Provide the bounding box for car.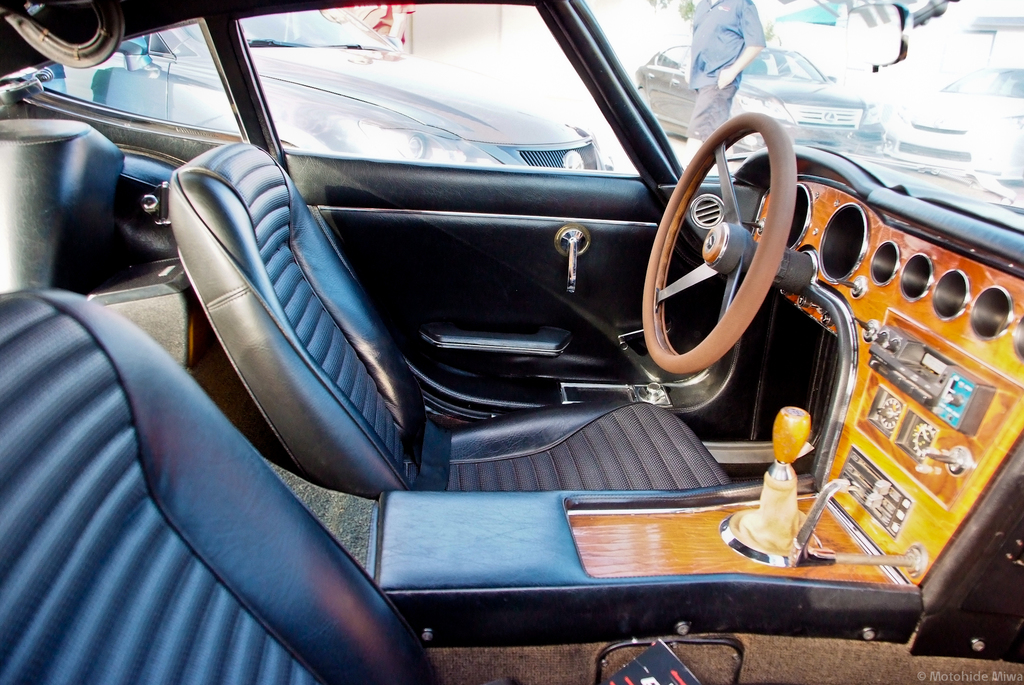
[107,33,983,682].
